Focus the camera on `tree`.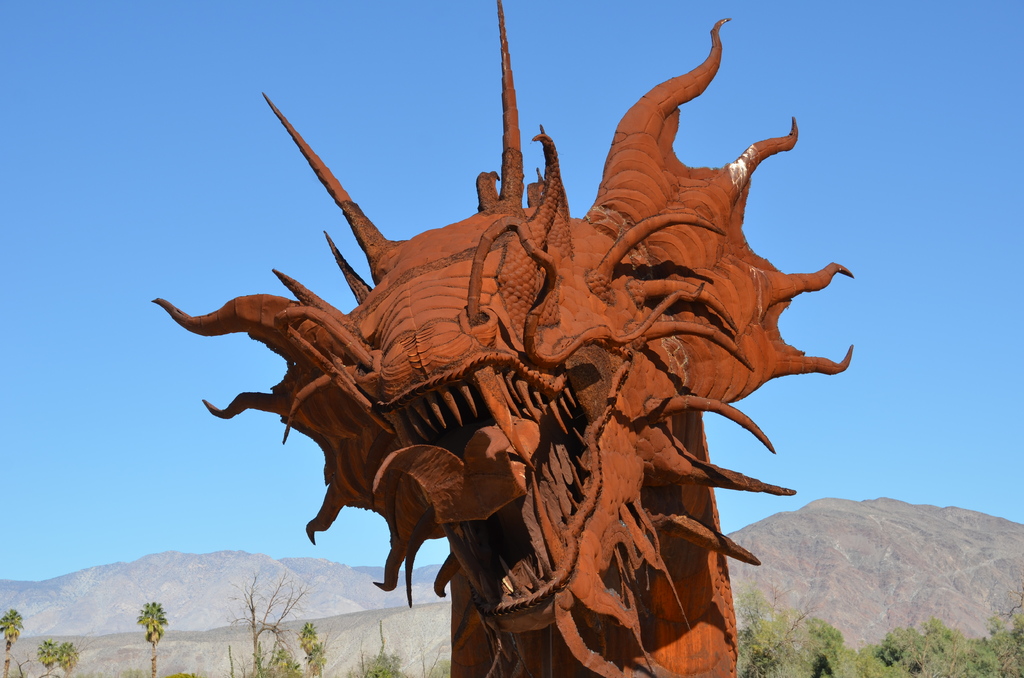
Focus region: [x1=980, y1=608, x2=1023, y2=677].
